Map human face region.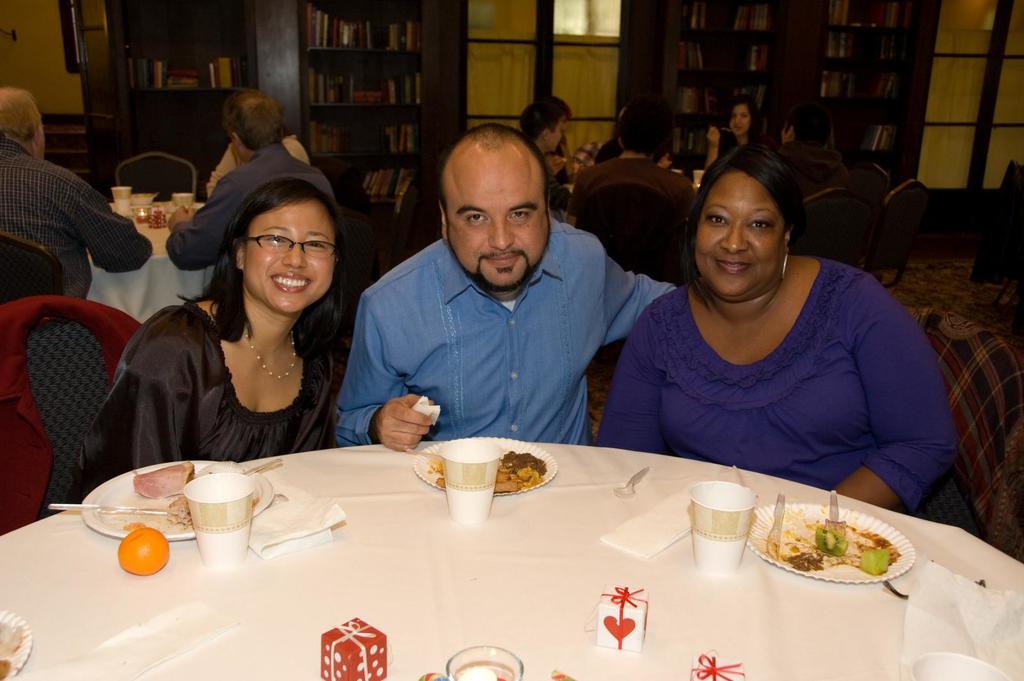
Mapped to 692:172:781:298.
